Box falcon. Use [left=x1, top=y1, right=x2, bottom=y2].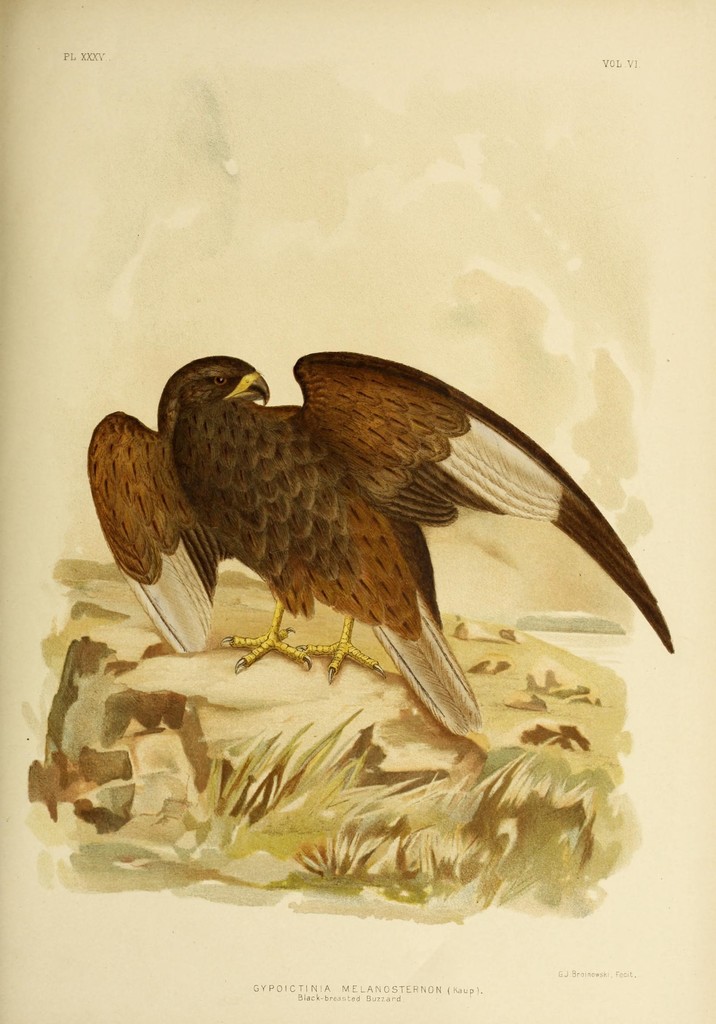
[left=72, top=342, right=669, bottom=742].
